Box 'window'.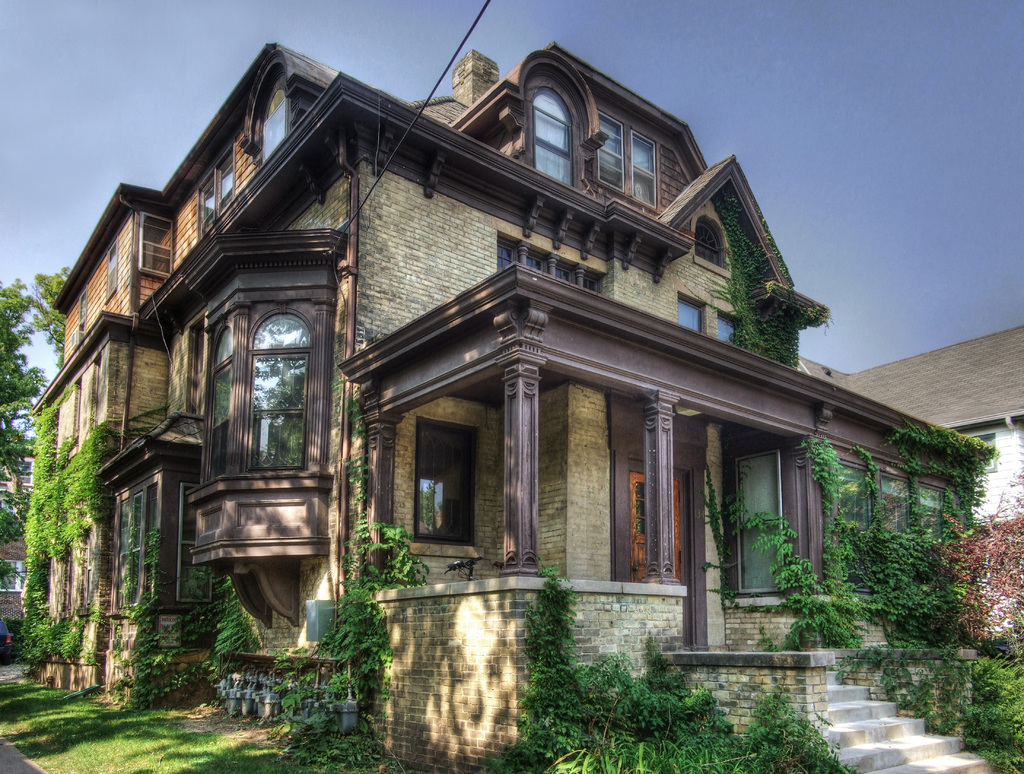
104:238:118:304.
